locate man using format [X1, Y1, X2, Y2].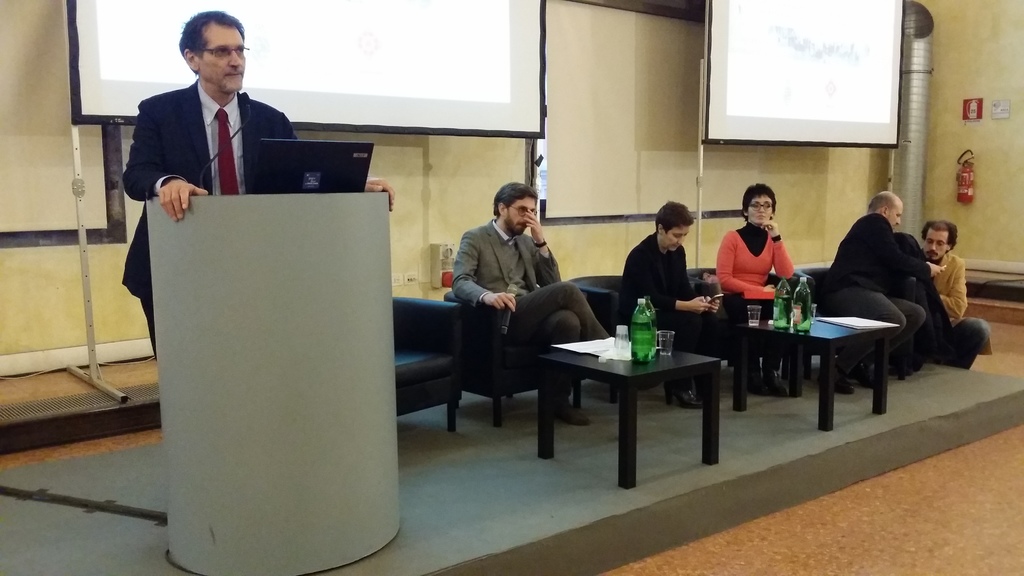
[913, 216, 988, 380].
